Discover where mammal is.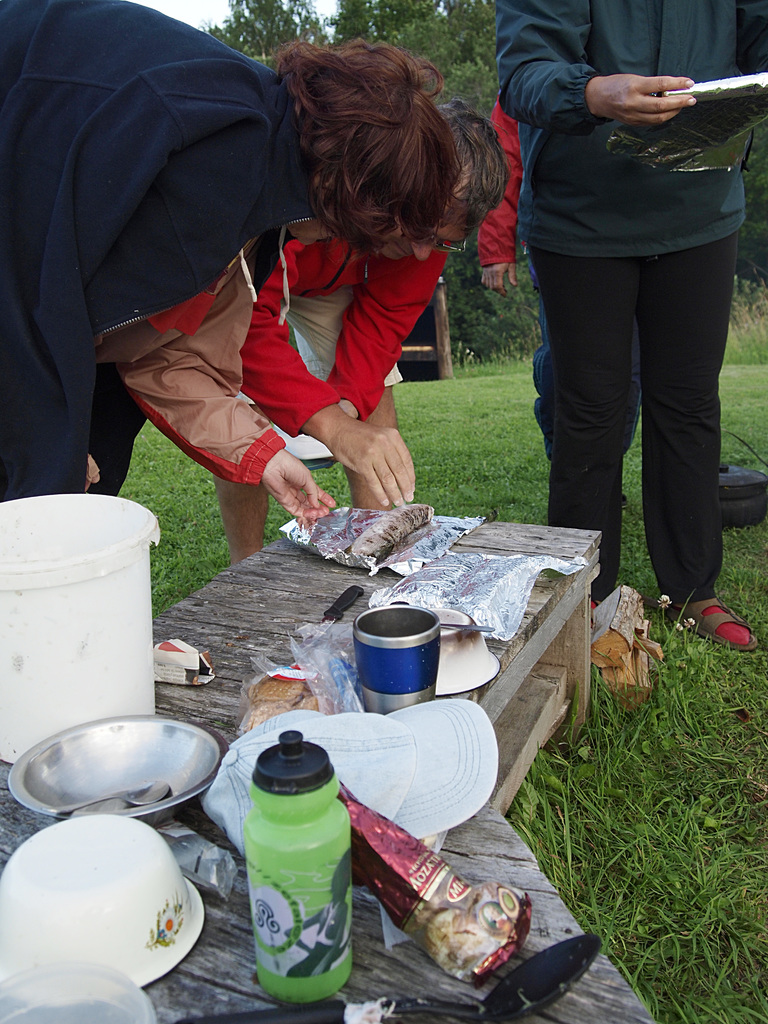
Discovered at bbox(0, 3, 470, 526).
